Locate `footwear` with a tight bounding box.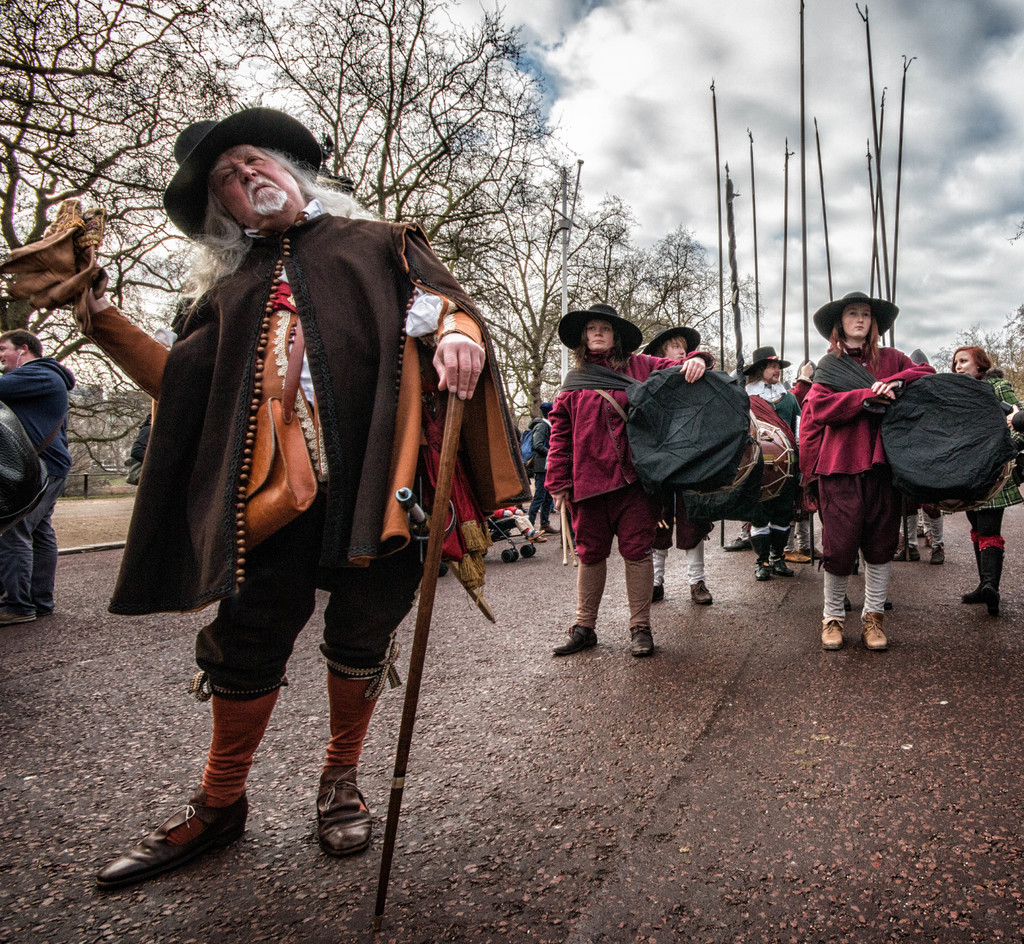
[932,542,948,565].
